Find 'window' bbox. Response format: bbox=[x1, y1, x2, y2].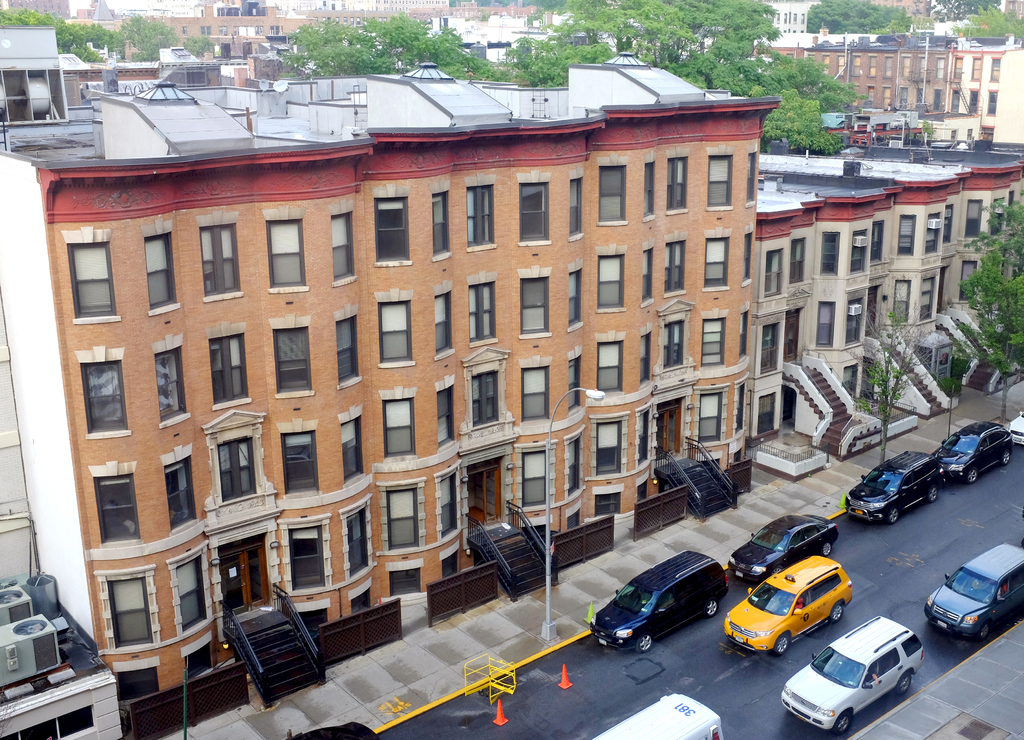
bbox=[850, 228, 871, 274].
